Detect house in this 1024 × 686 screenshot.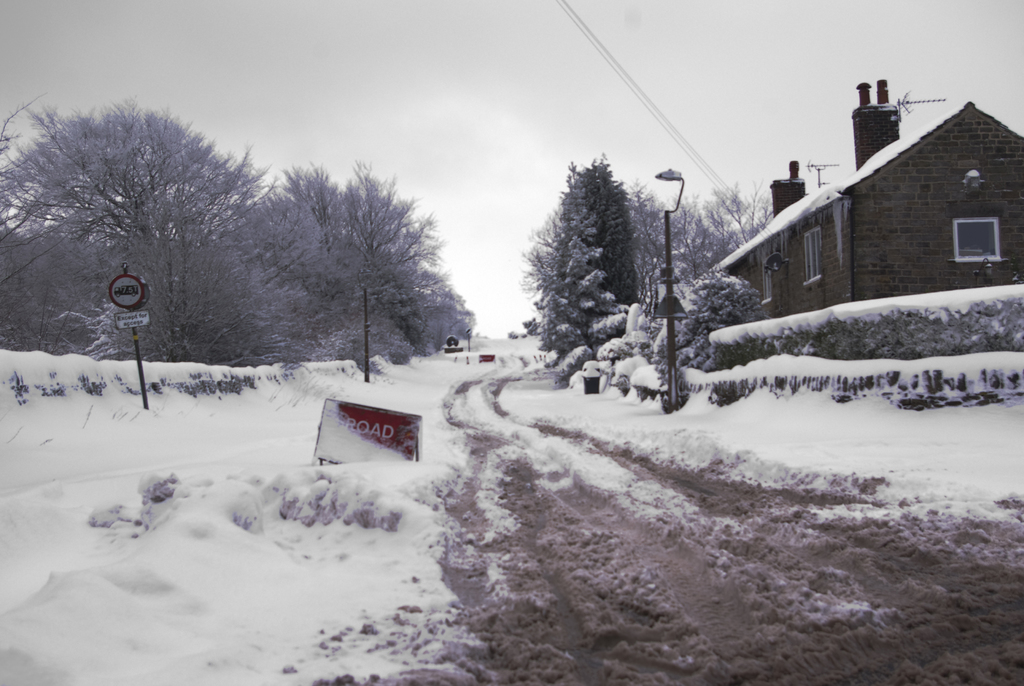
Detection: {"left": 729, "top": 80, "right": 1018, "bottom": 356}.
